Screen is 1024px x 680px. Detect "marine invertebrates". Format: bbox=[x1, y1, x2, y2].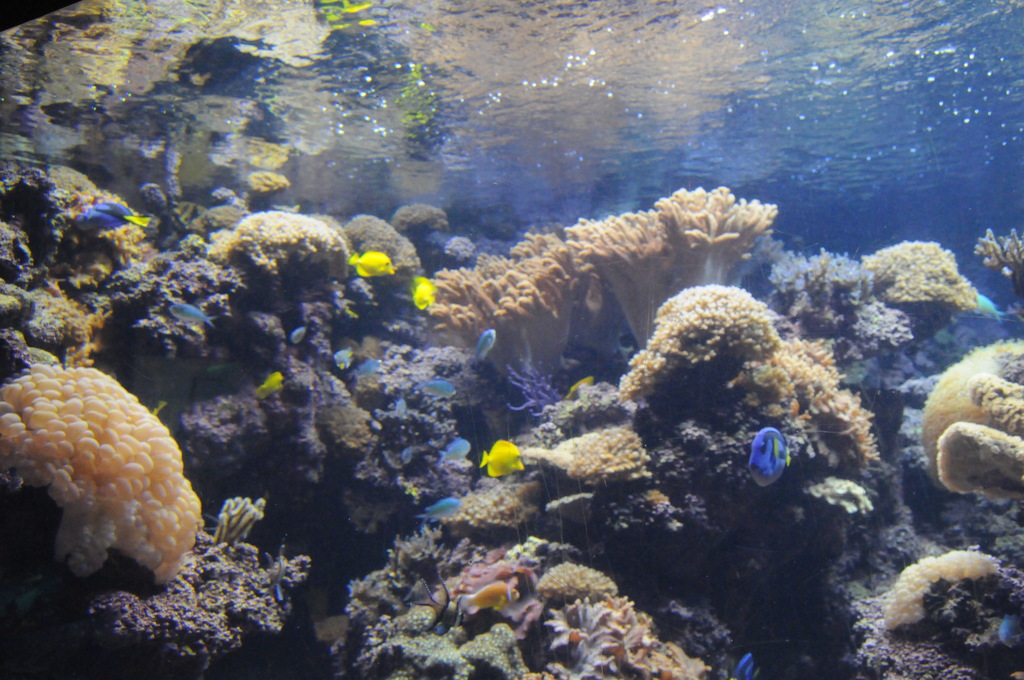
bbox=[387, 523, 463, 579].
